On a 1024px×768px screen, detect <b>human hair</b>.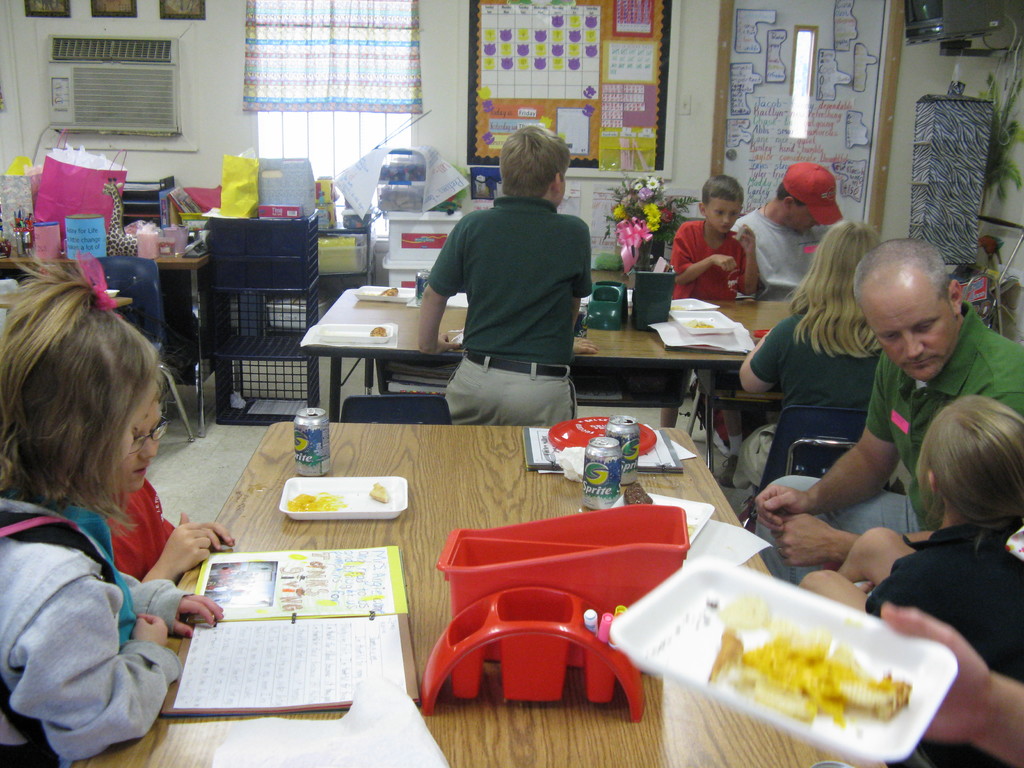
916 394 1023 533.
